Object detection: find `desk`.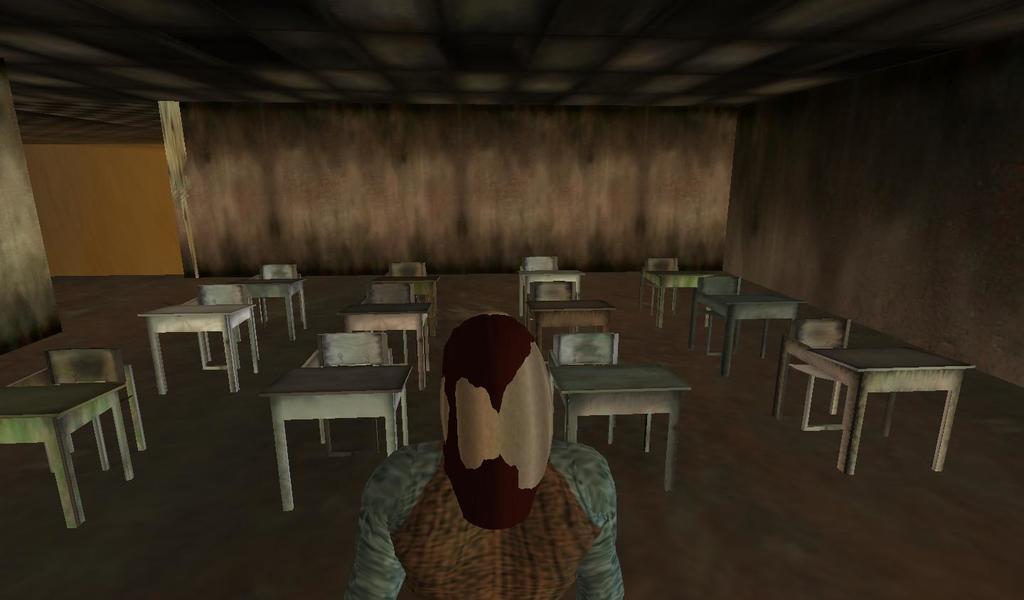
box(544, 363, 695, 496).
